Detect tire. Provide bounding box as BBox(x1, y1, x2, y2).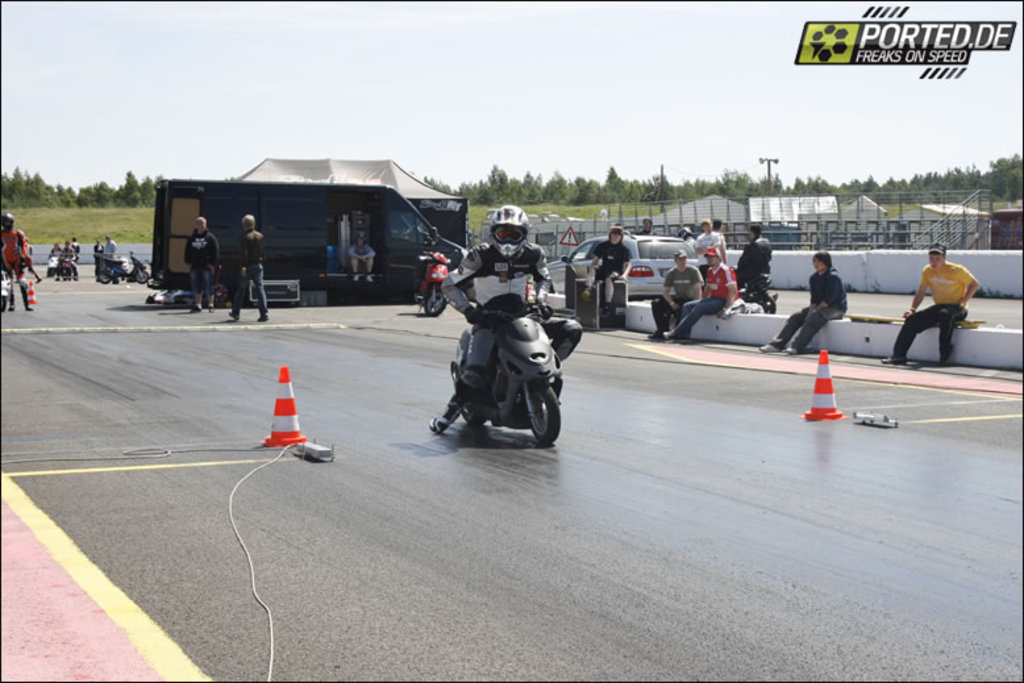
BBox(96, 271, 112, 282).
